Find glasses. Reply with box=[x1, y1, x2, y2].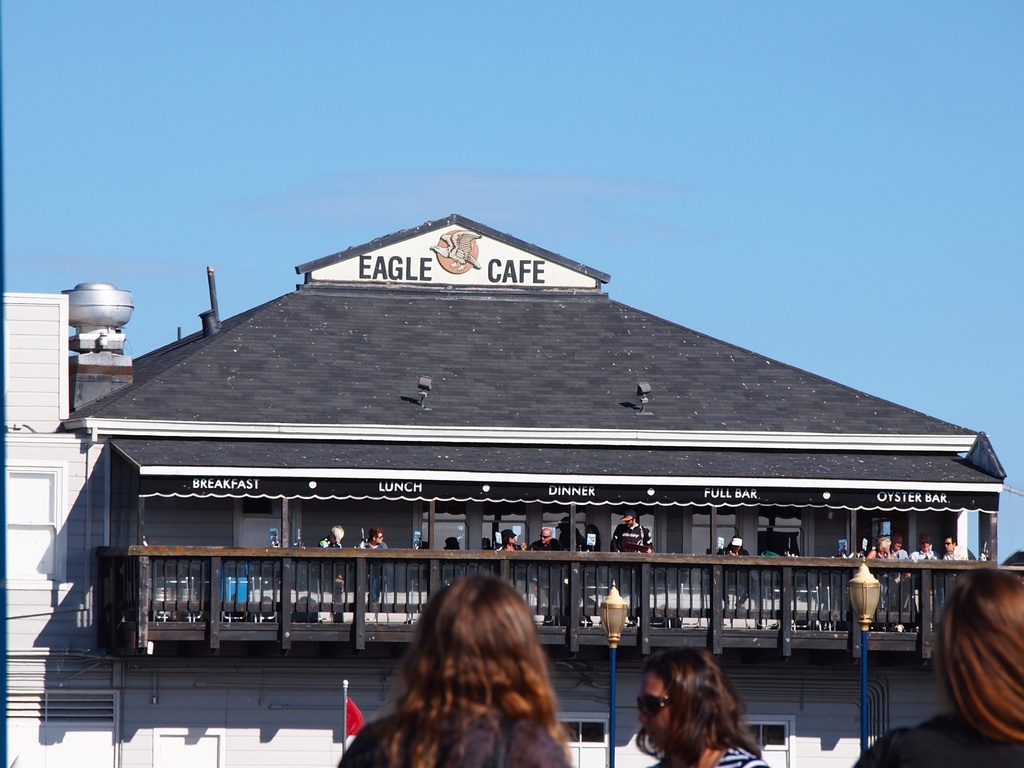
box=[941, 541, 957, 550].
